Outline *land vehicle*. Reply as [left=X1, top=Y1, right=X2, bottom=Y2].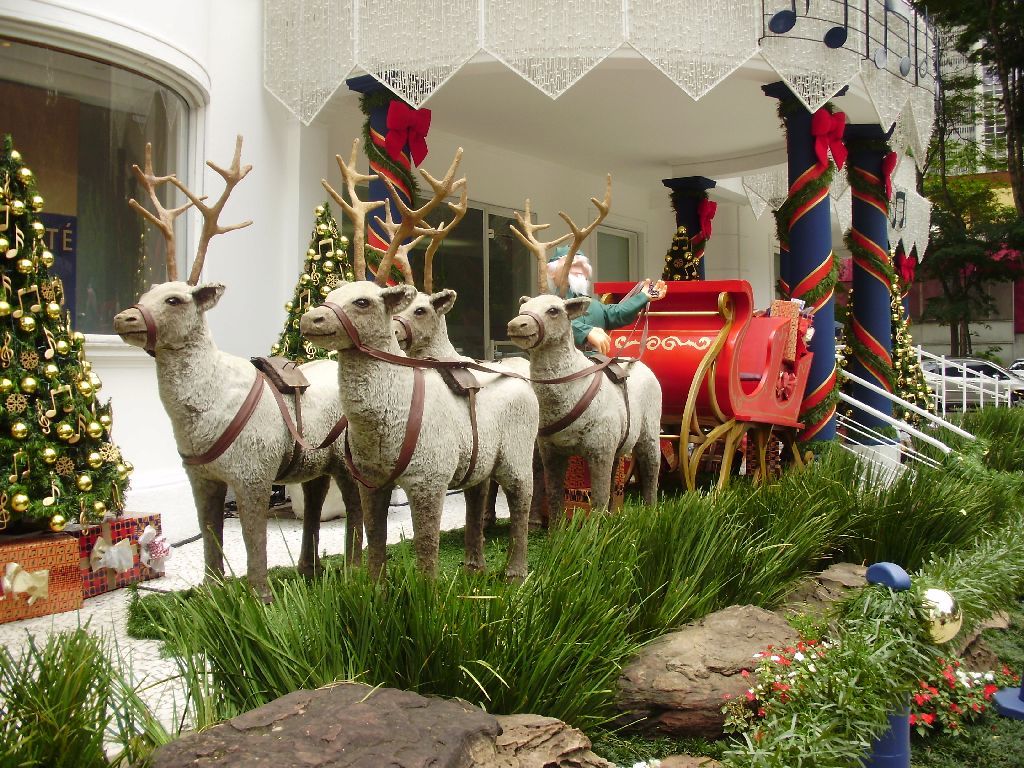
[left=1006, top=357, right=1023, bottom=378].
